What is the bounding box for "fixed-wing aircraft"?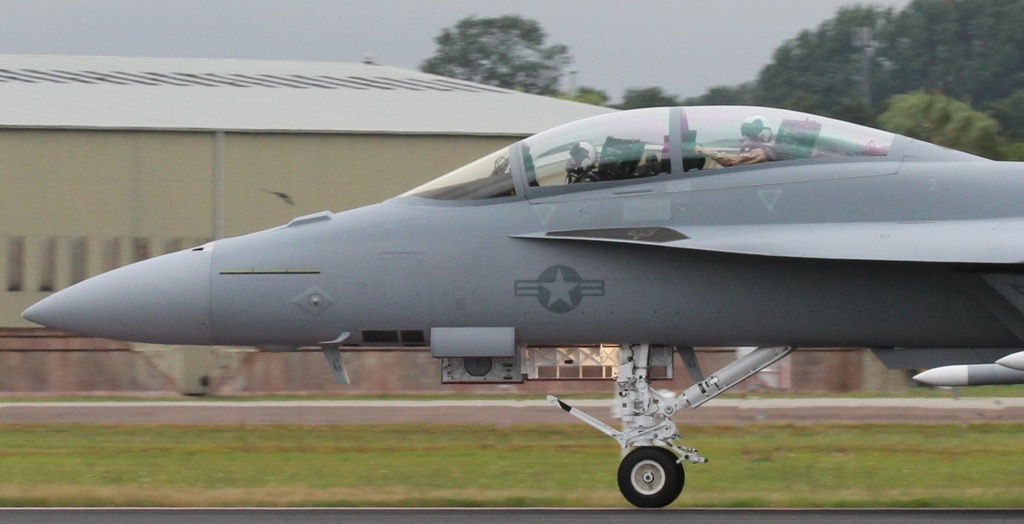
Rect(24, 106, 1023, 514).
